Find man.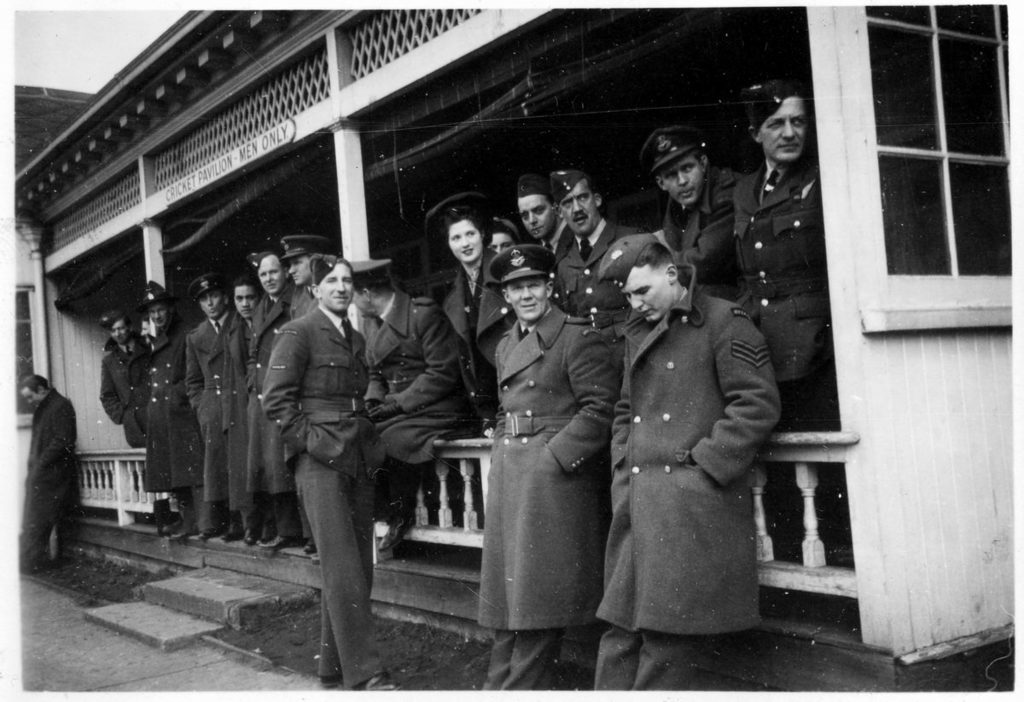
<box>595,232,783,692</box>.
